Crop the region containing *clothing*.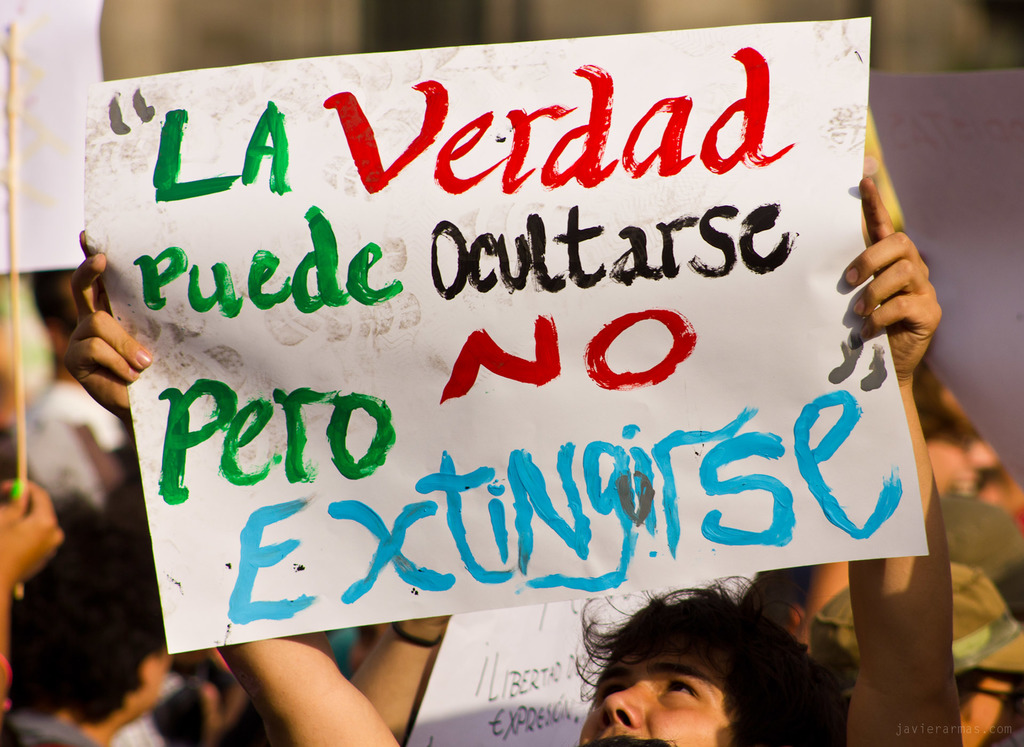
Crop region: region(3, 322, 168, 526).
